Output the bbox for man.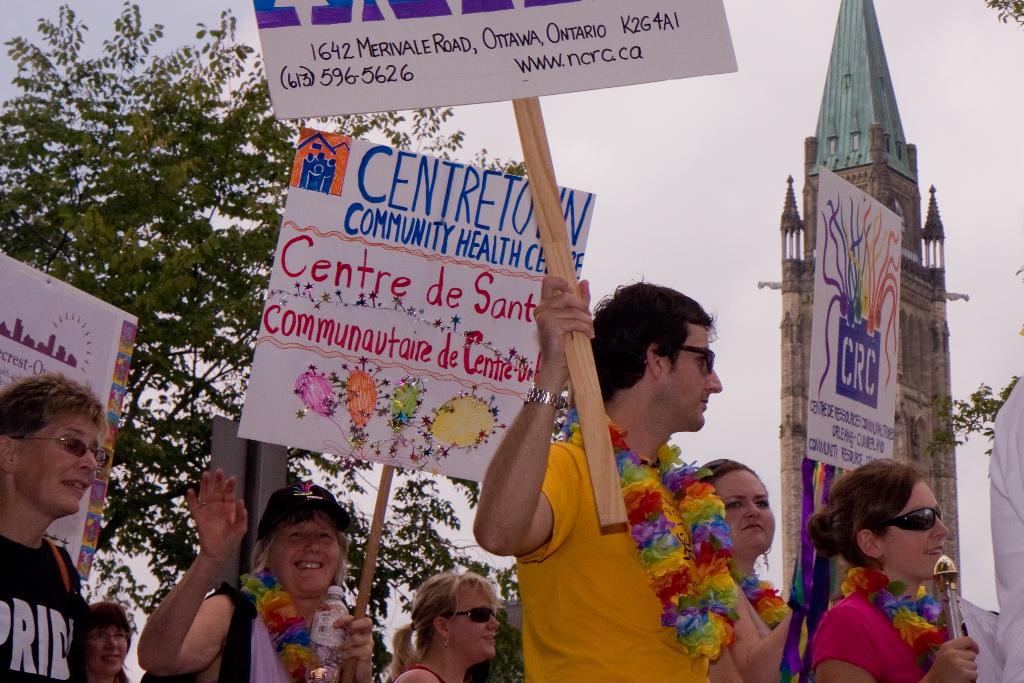
left=472, top=273, right=738, bottom=682.
